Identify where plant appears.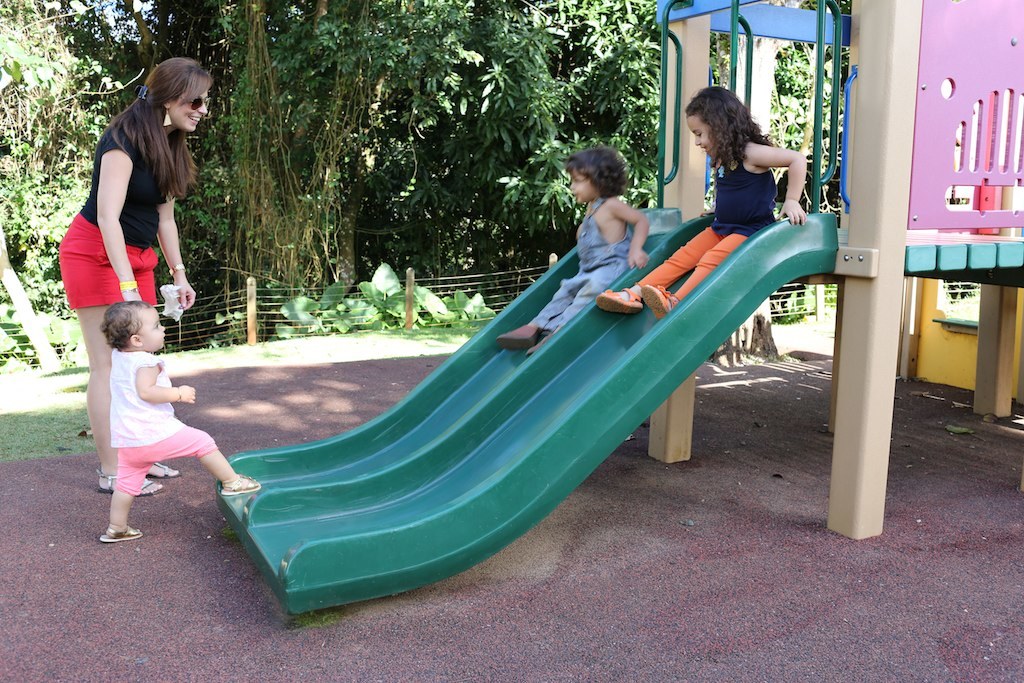
Appears at (0, 332, 182, 464).
